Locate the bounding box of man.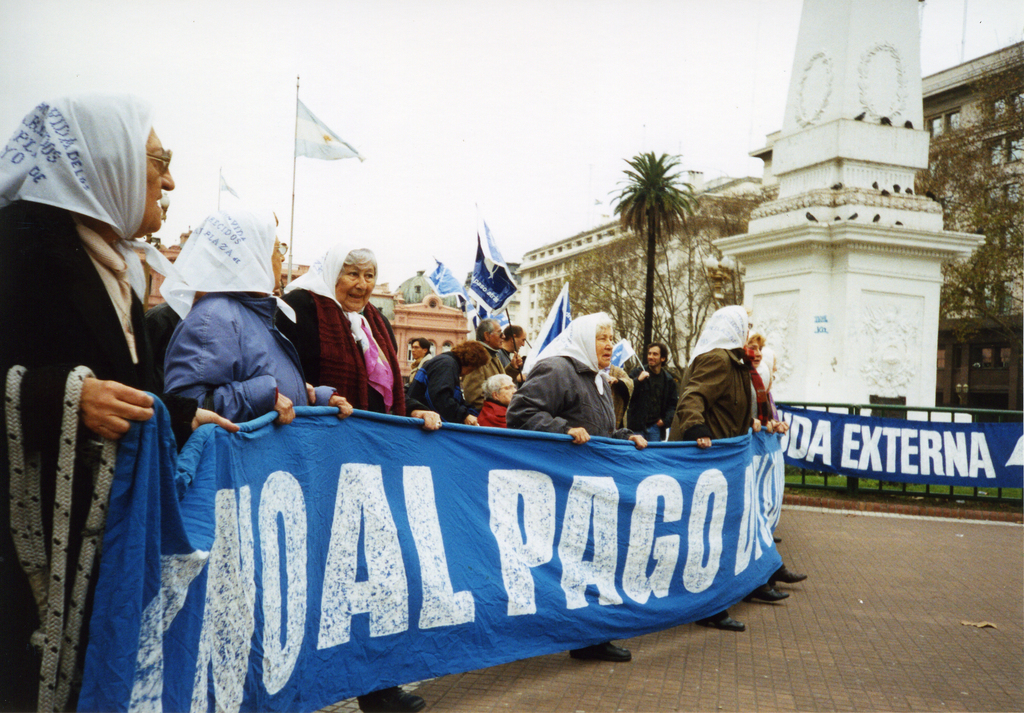
Bounding box: [628, 338, 678, 437].
